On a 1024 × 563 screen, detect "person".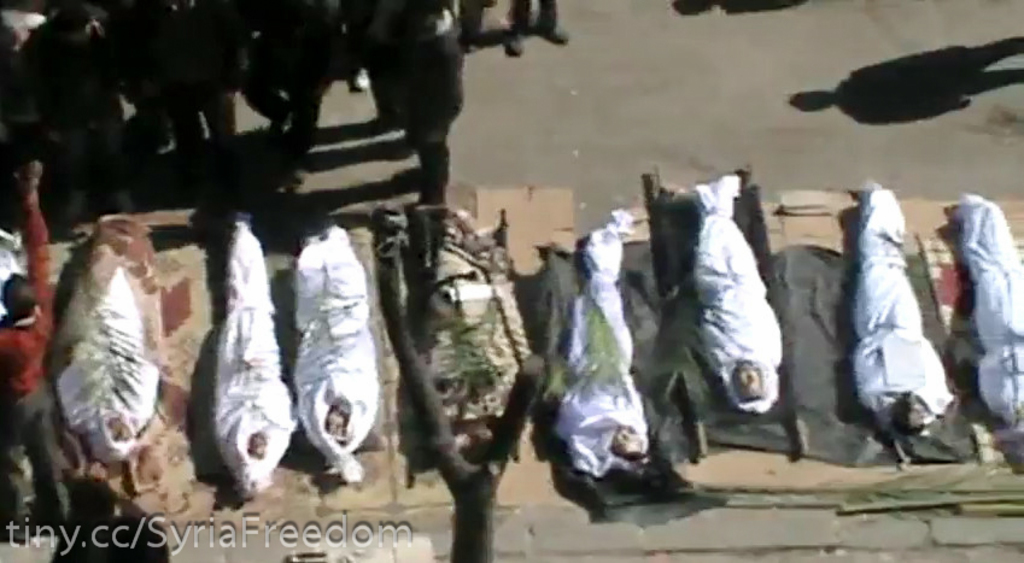
pyautogui.locateOnScreen(206, 201, 293, 497).
